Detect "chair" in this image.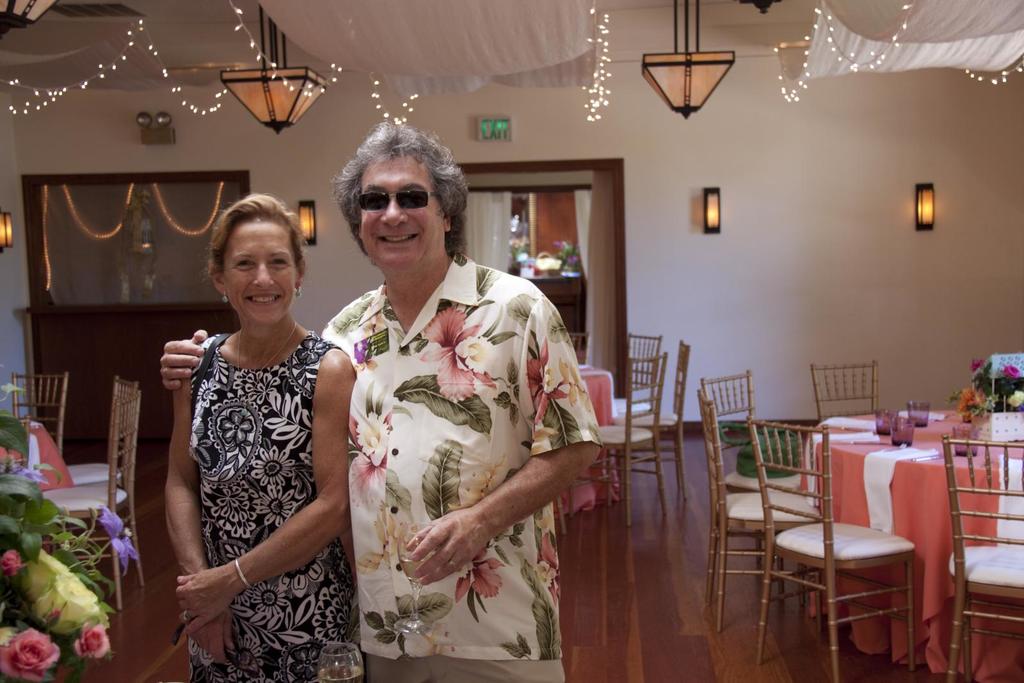
Detection: 612,339,693,510.
